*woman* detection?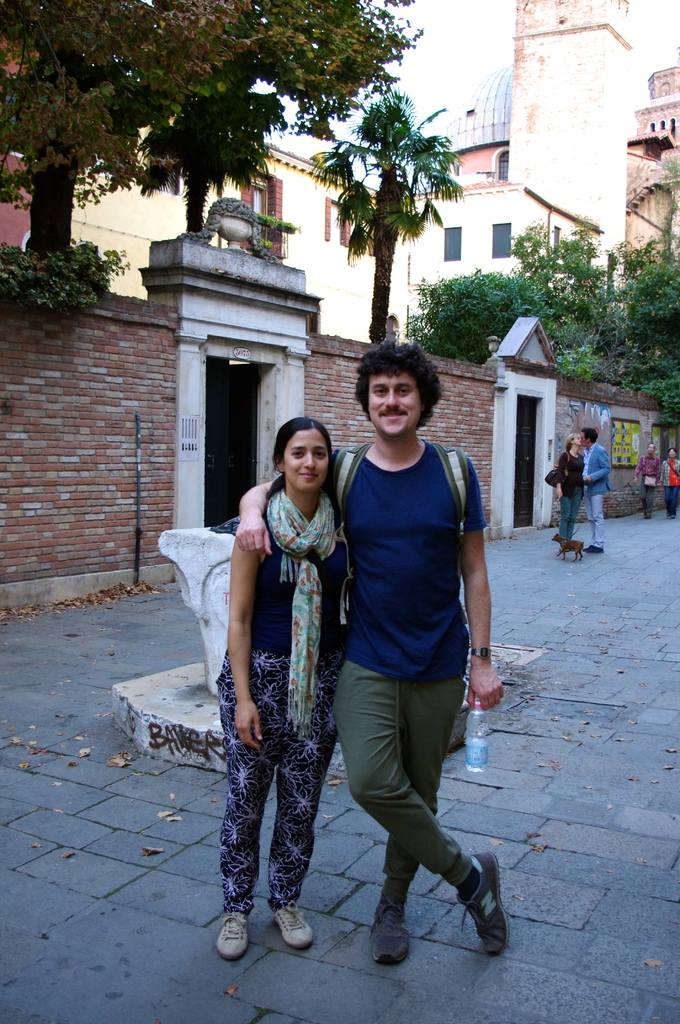
[555, 431, 586, 548]
